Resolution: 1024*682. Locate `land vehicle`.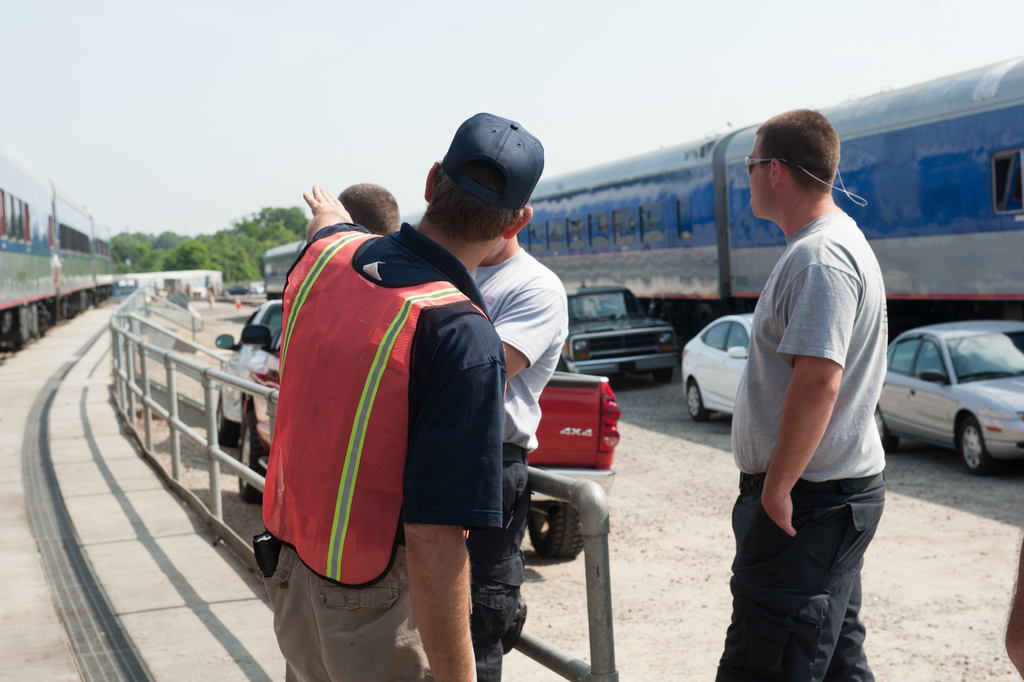
BBox(683, 312, 767, 425).
